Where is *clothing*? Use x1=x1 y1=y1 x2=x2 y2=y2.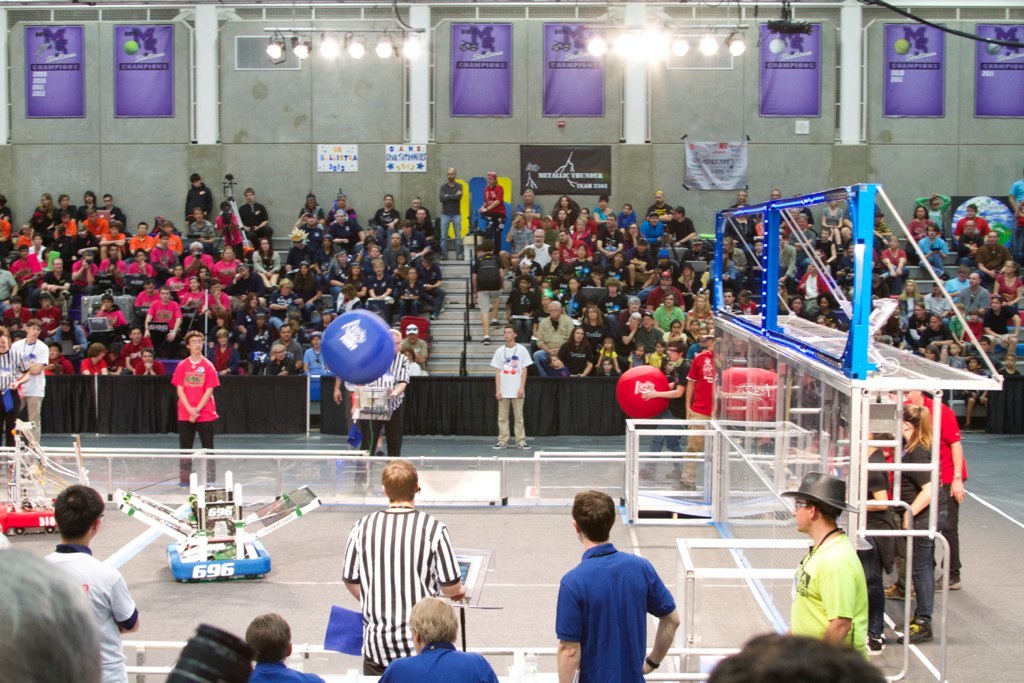
x1=134 y1=351 x2=169 y2=380.
